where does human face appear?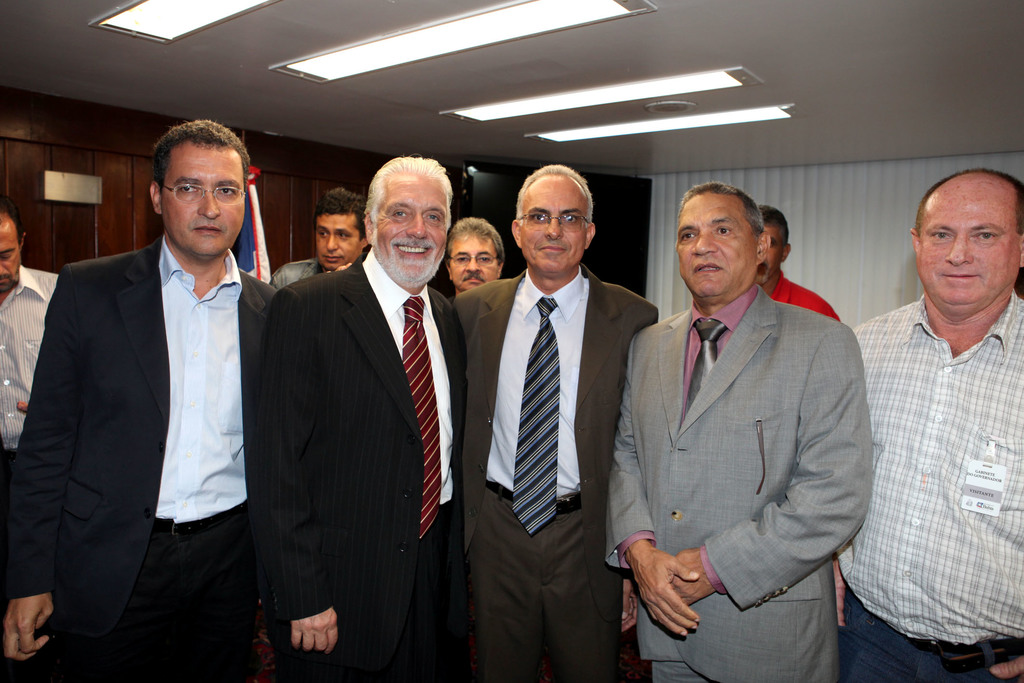
Appears at 765:227:785:284.
